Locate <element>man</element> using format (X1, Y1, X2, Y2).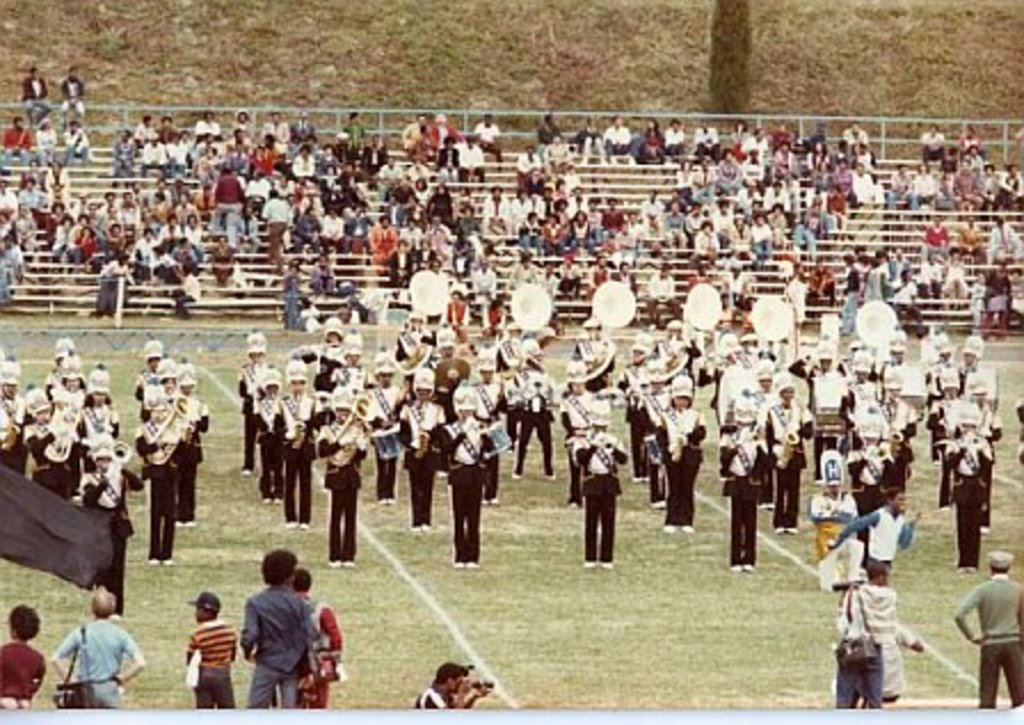
(418, 659, 485, 707).
